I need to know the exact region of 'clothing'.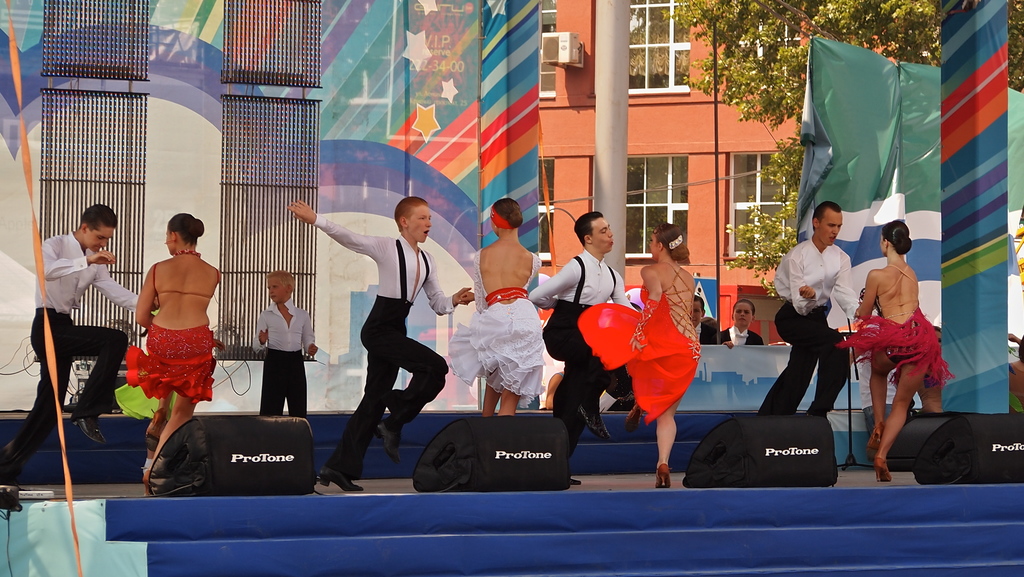
Region: Rect(308, 214, 458, 477).
